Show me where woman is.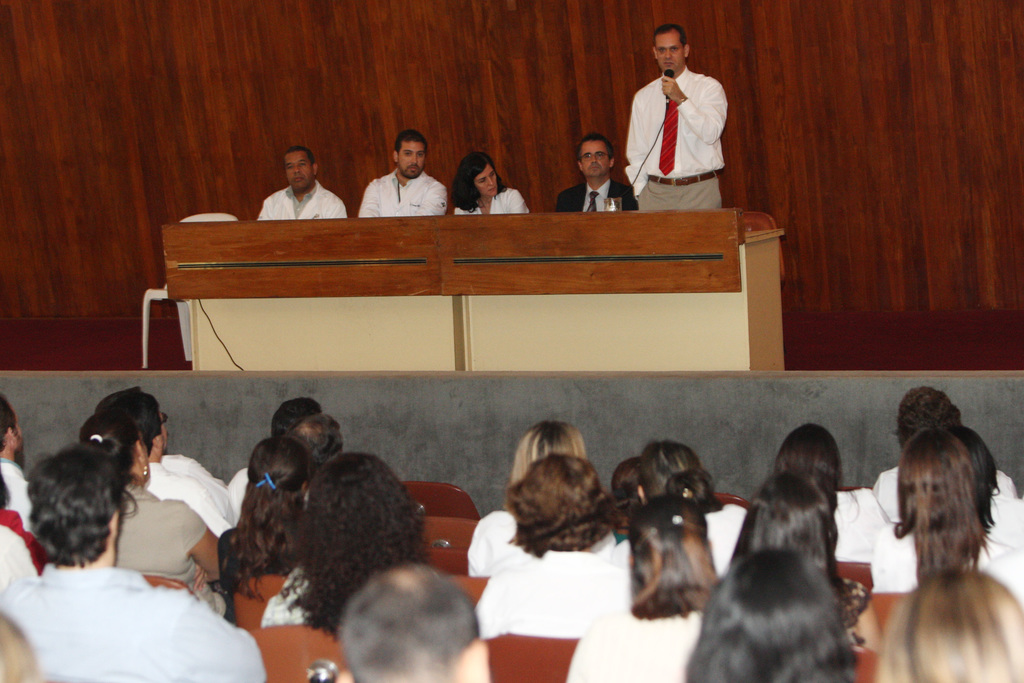
woman is at Rect(861, 414, 1023, 597).
